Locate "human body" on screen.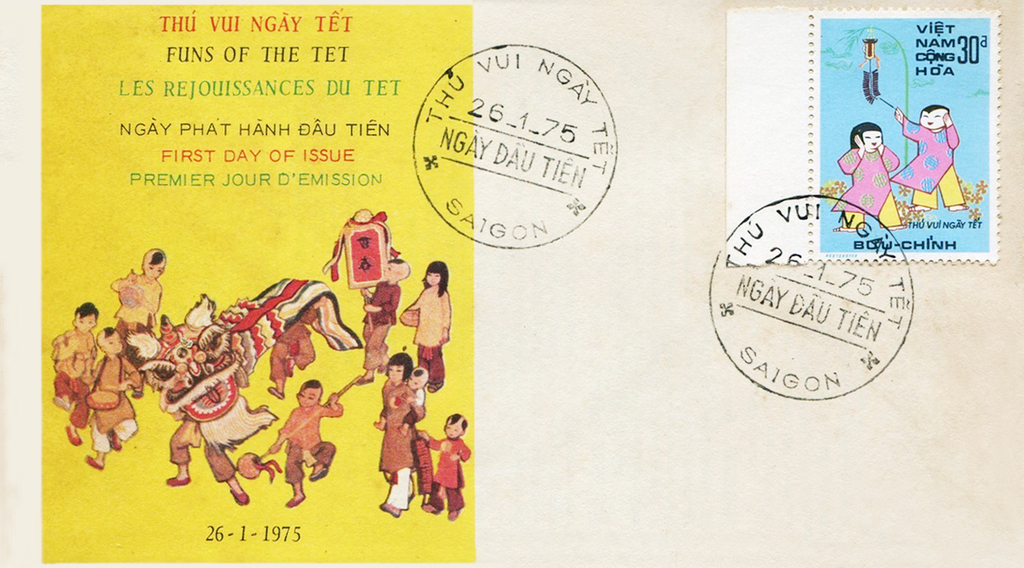
On screen at crop(377, 355, 424, 514).
